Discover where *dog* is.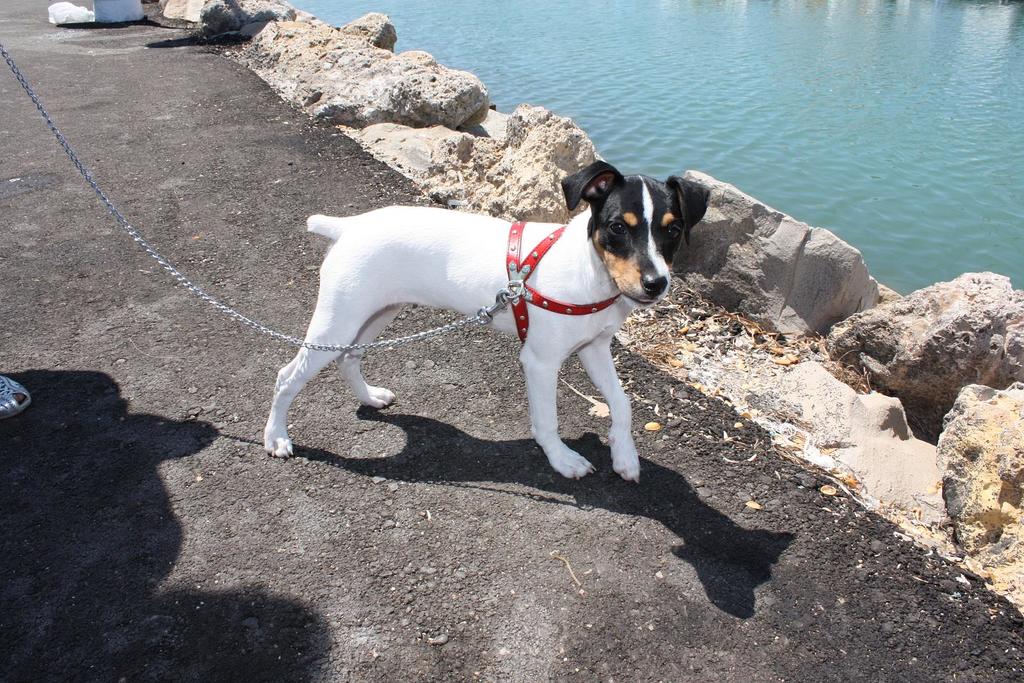
Discovered at [265,157,714,486].
